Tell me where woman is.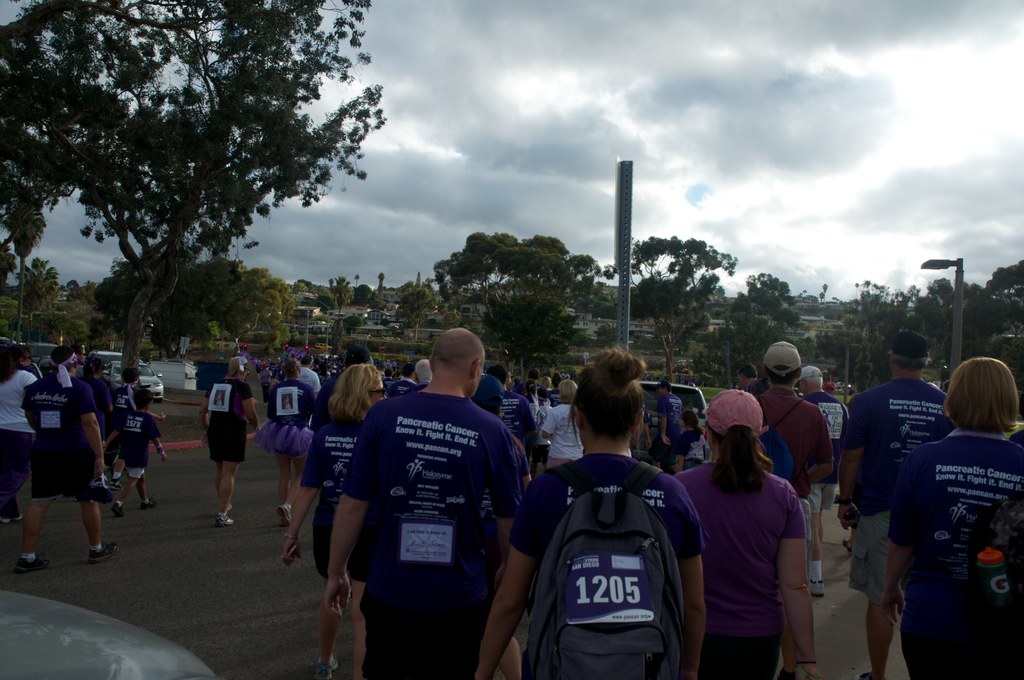
woman is at region(201, 353, 259, 526).
